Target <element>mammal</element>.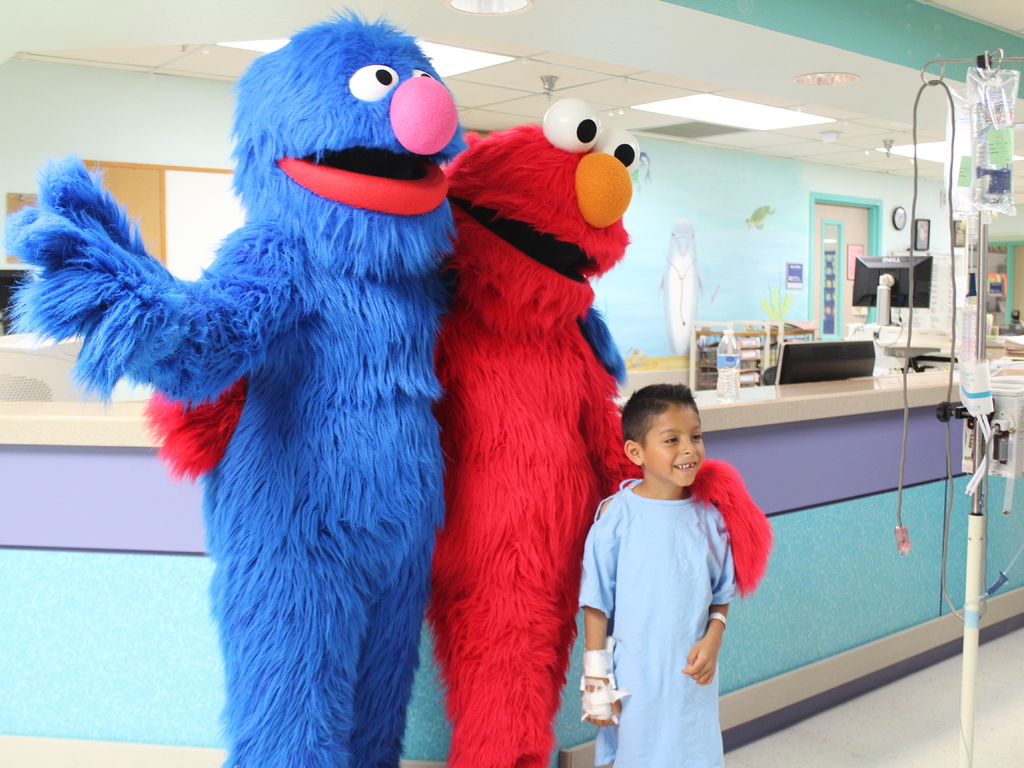
Target region: [x1=6, y1=0, x2=470, y2=767].
